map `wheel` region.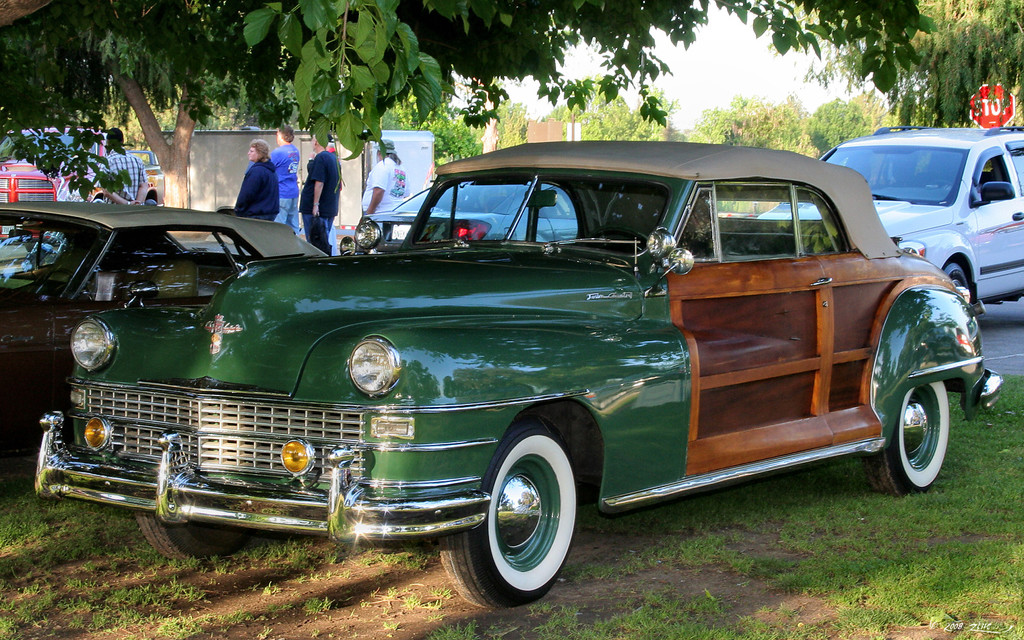
Mapped to detection(439, 423, 580, 609).
